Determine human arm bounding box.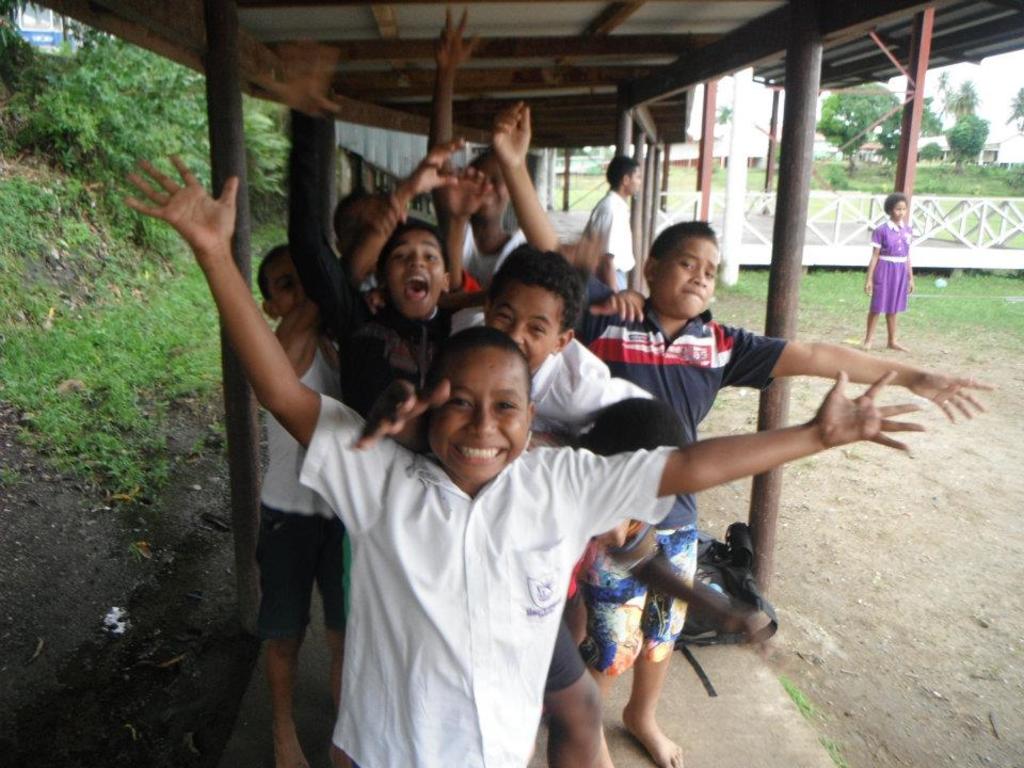
Determined: 732,324,999,422.
